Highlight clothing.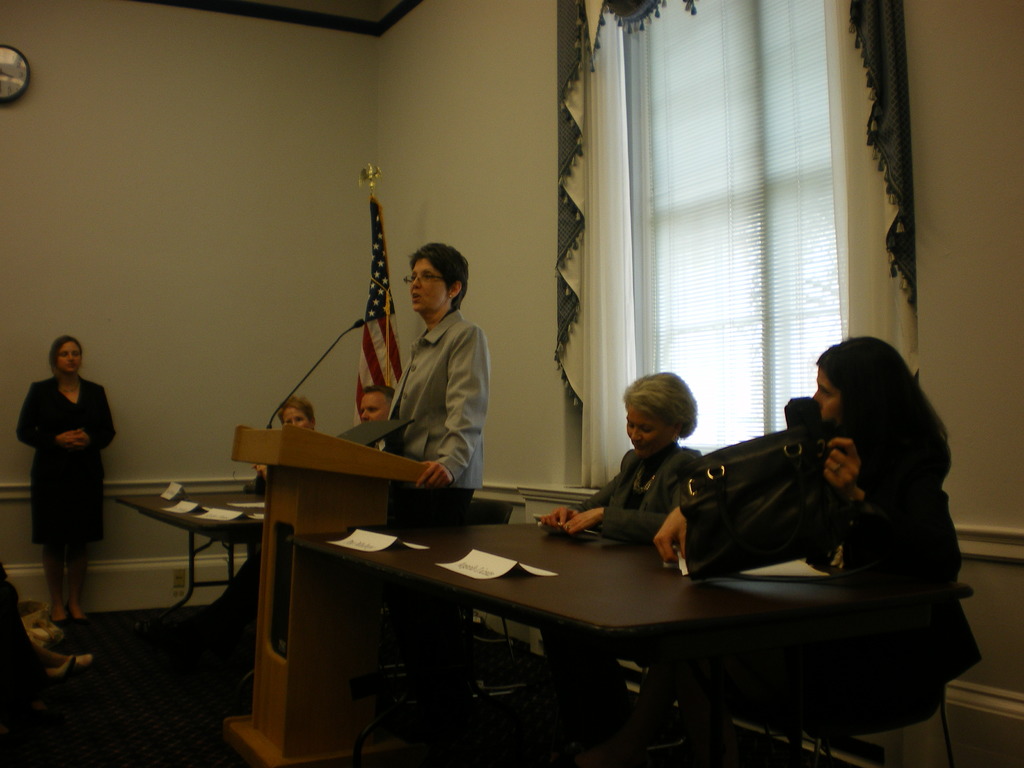
Highlighted region: bbox=(17, 376, 113, 542).
